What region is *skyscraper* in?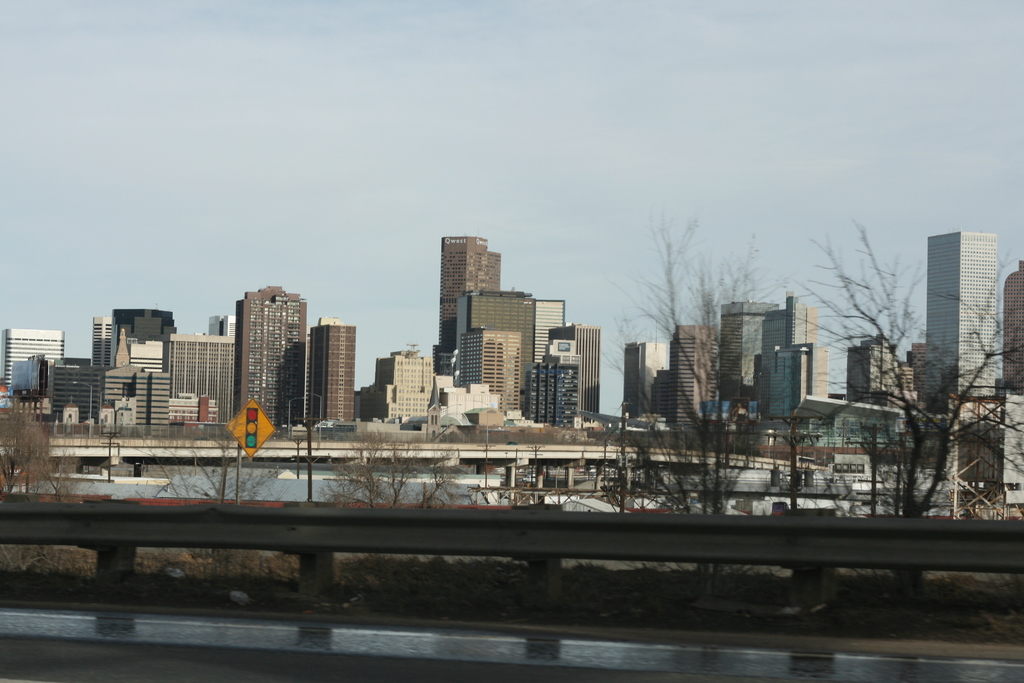
locate(234, 284, 305, 425).
